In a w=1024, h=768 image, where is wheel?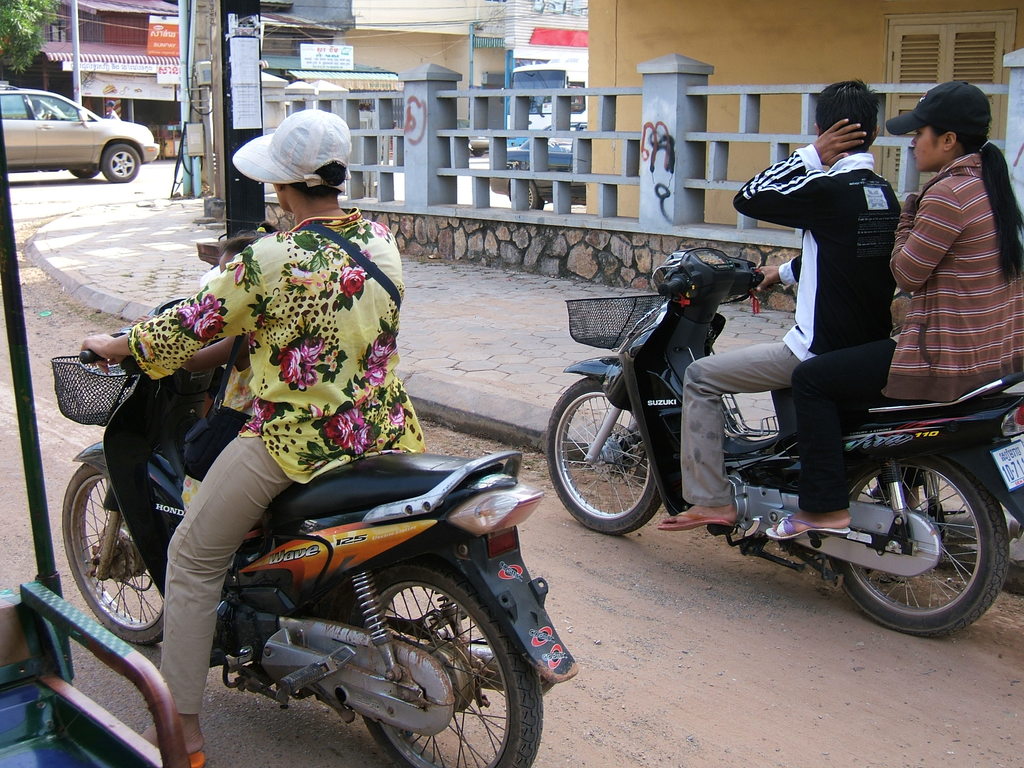
349 563 545 767.
